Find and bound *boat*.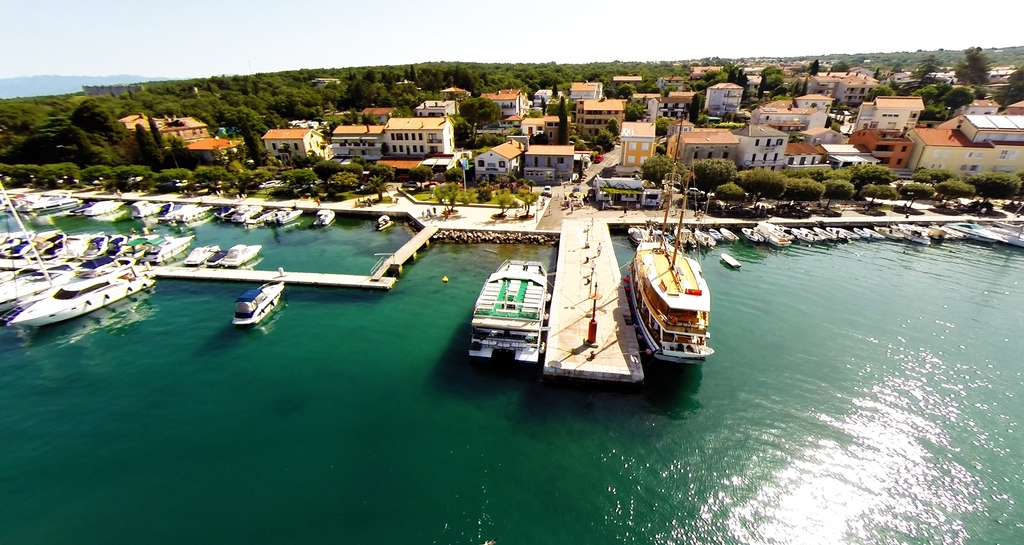
Bound: region(794, 228, 810, 240).
